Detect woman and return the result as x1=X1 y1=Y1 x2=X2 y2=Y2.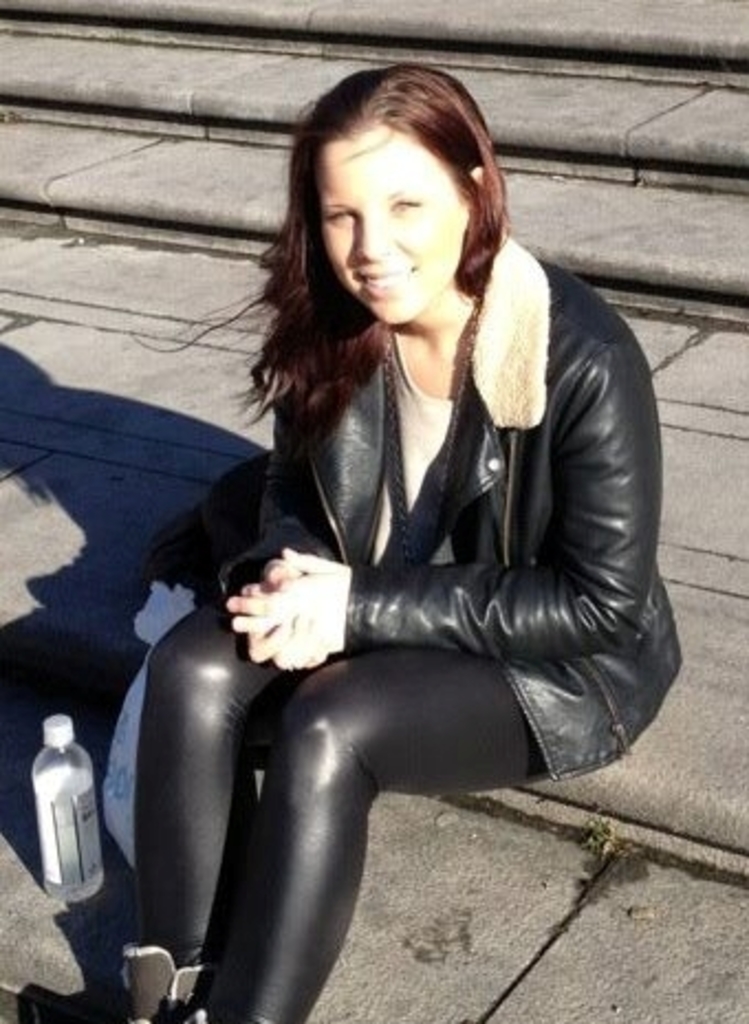
x1=101 y1=62 x2=679 y2=984.
